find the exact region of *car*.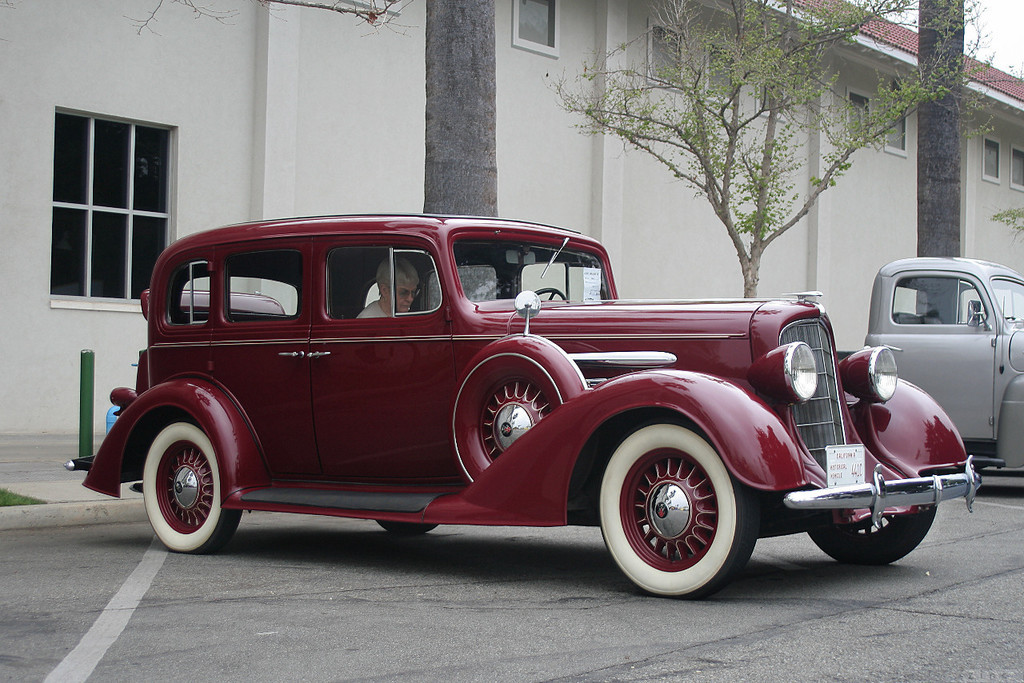
Exact region: 66,212,988,614.
